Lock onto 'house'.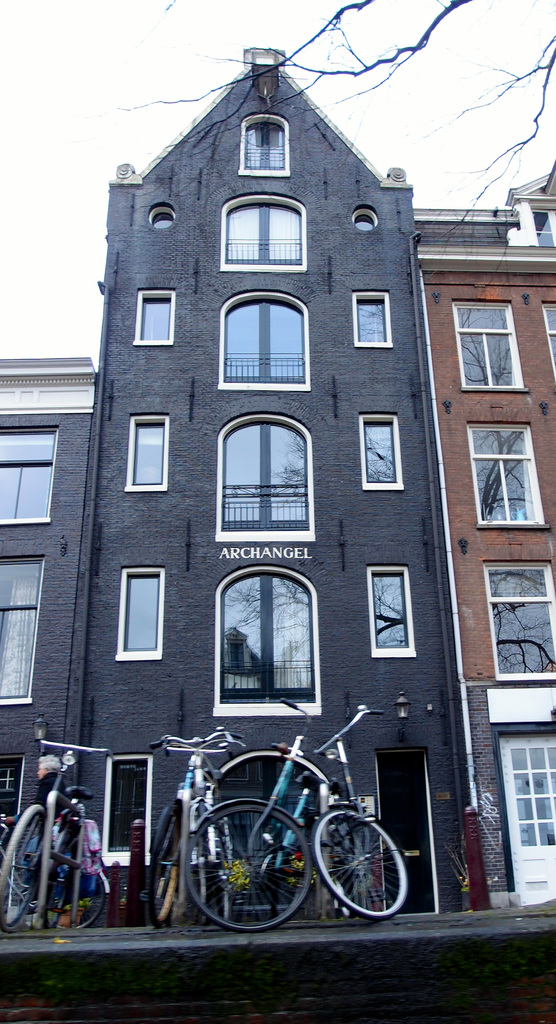
Locked: pyautogui.locateOnScreen(0, 33, 470, 913).
